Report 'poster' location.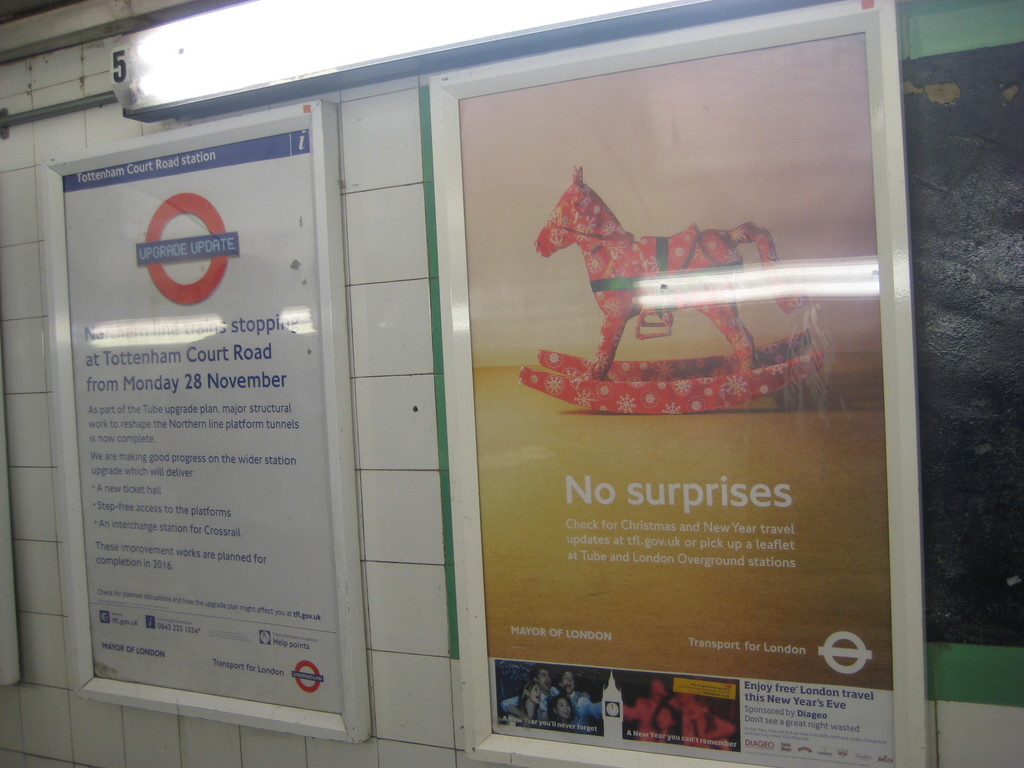
Report: [x1=60, y1=125, x2=346, y2=715].
